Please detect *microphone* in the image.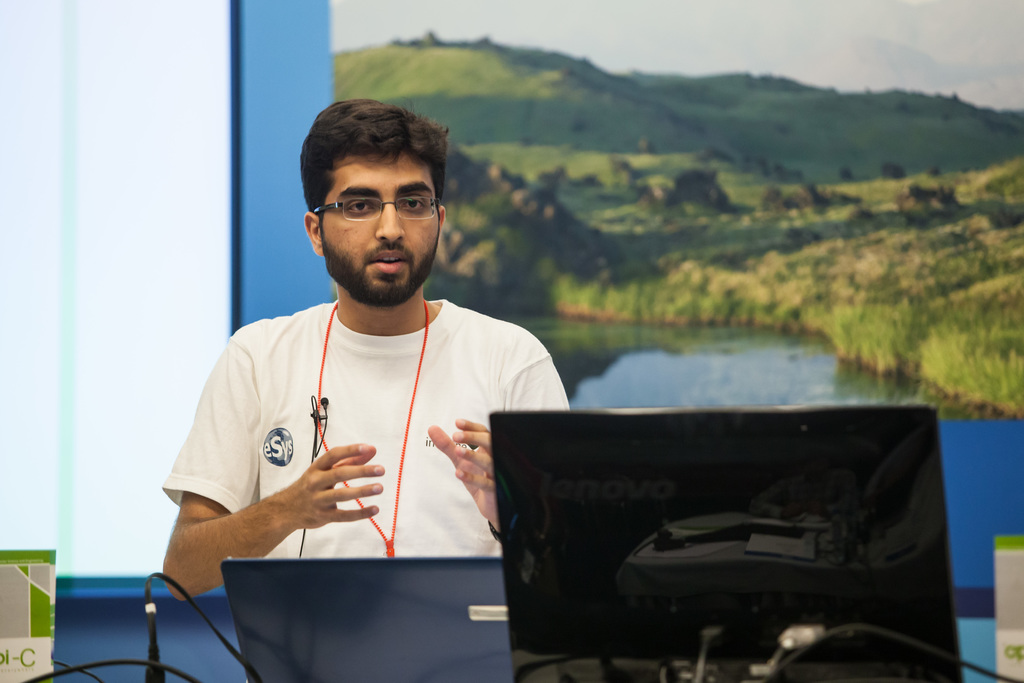
bbox=(320, 395, 330, 411).
